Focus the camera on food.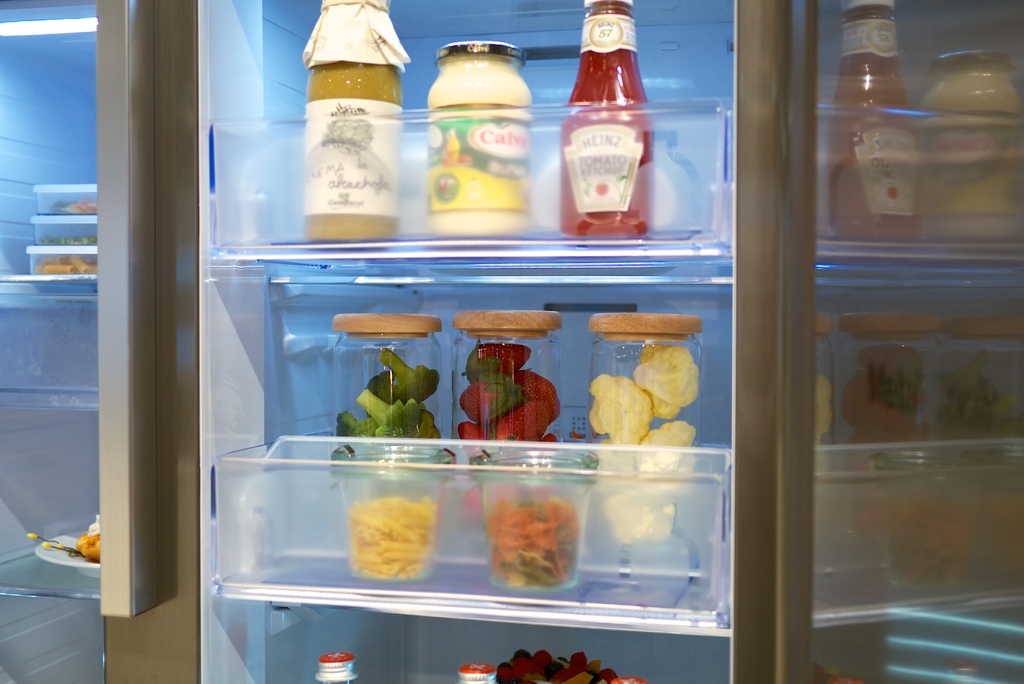
Focus region: (x1=922, y1=70, x2=1023, y2=247).
